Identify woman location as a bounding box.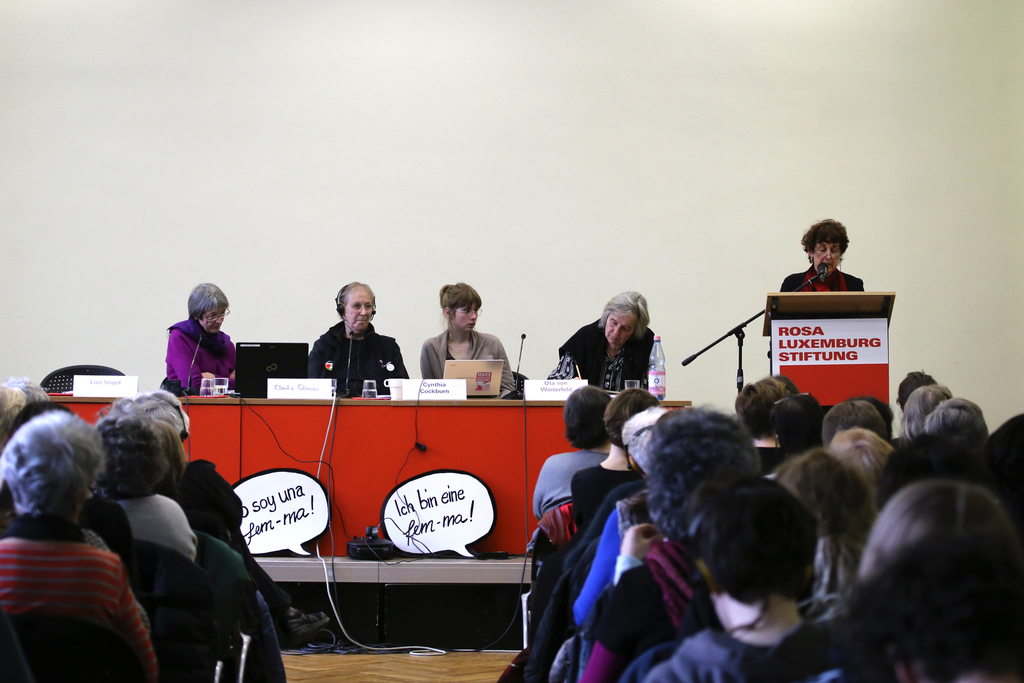
(420,283,516,402).
